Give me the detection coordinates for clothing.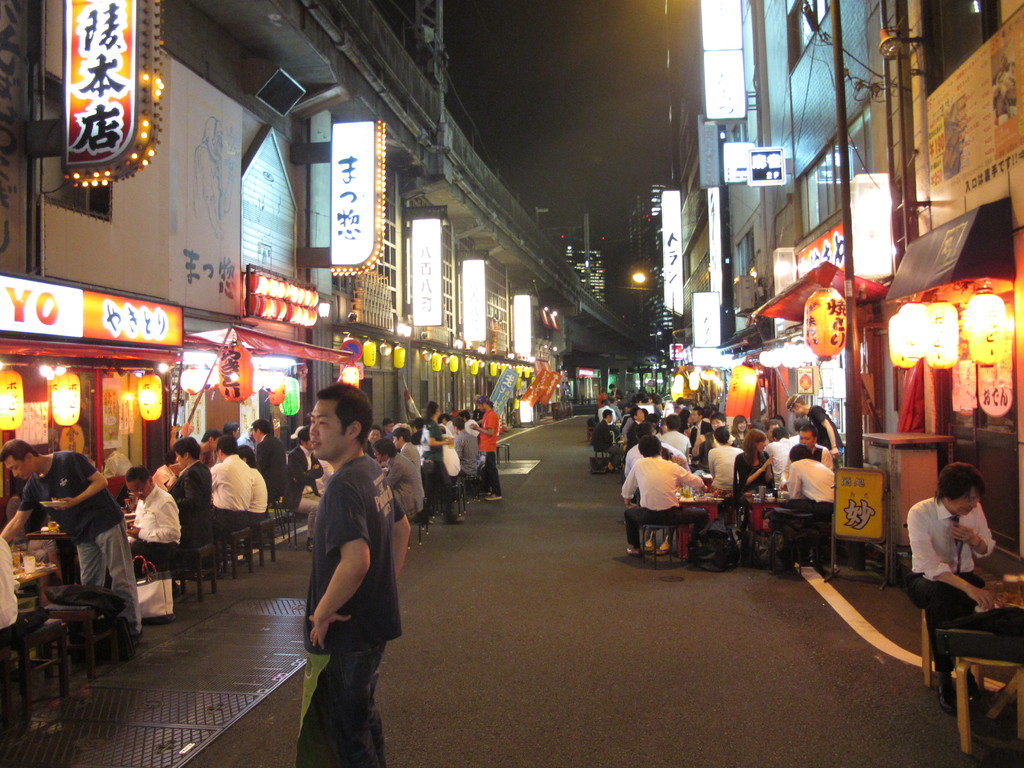
(left=0, top=538, right=20, bottom=643).
